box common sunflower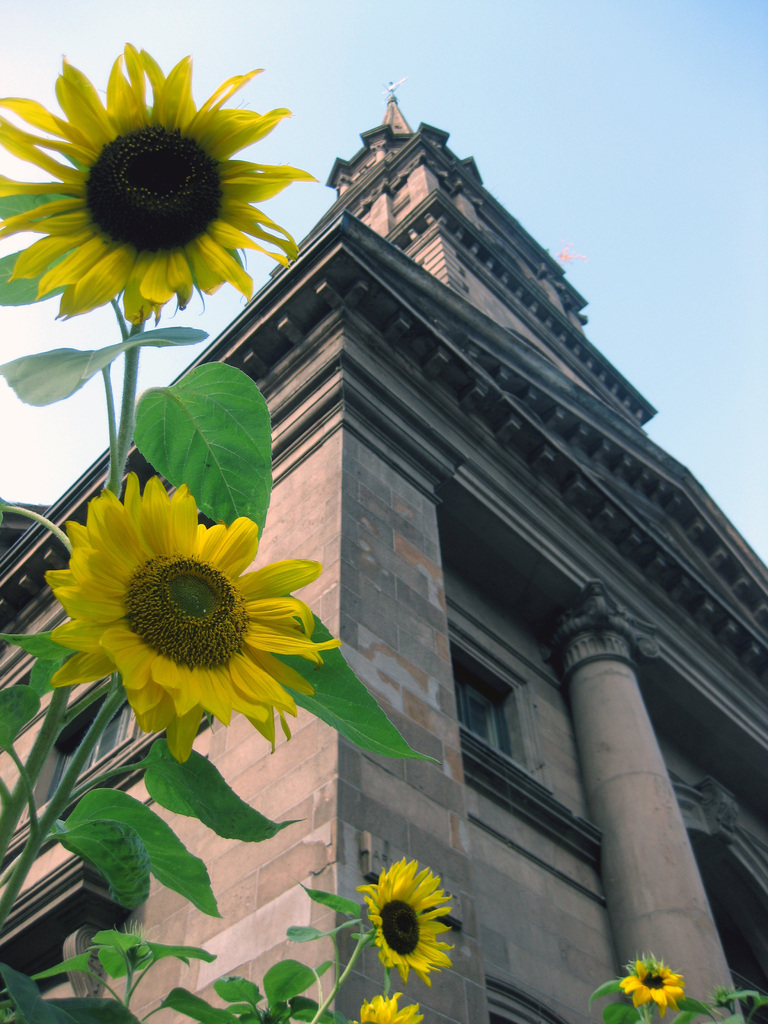
x1=52 y1=460 x2=322 y2=771
